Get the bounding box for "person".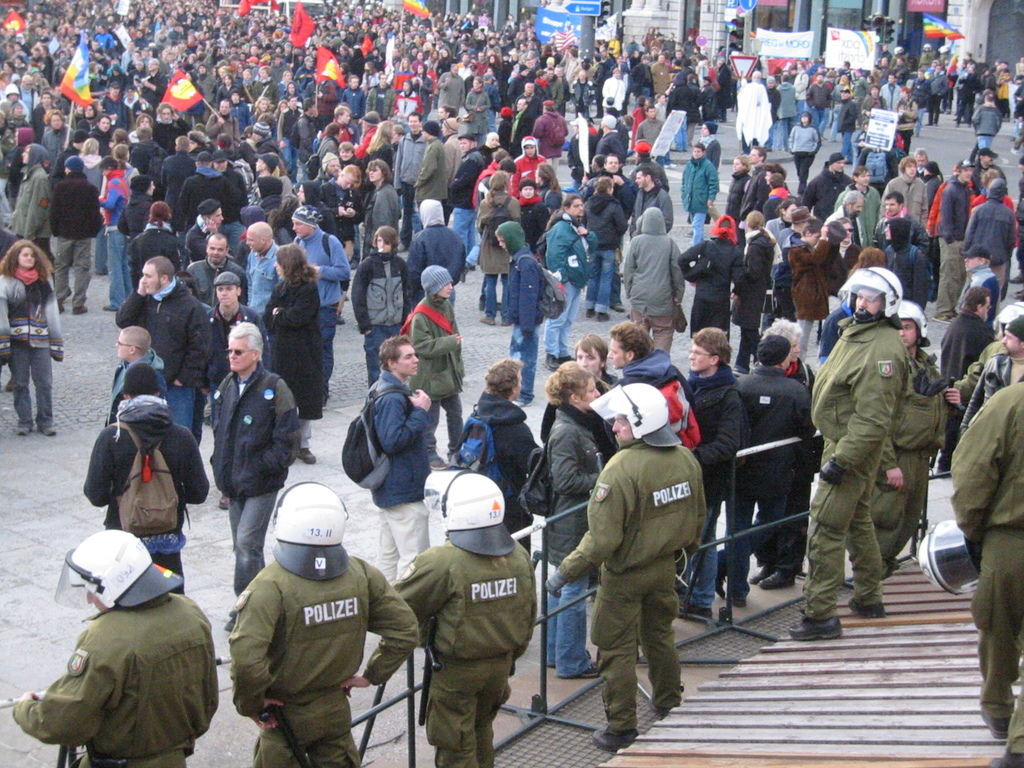
[x1=115, y1=172, x2=163, y2=239].
